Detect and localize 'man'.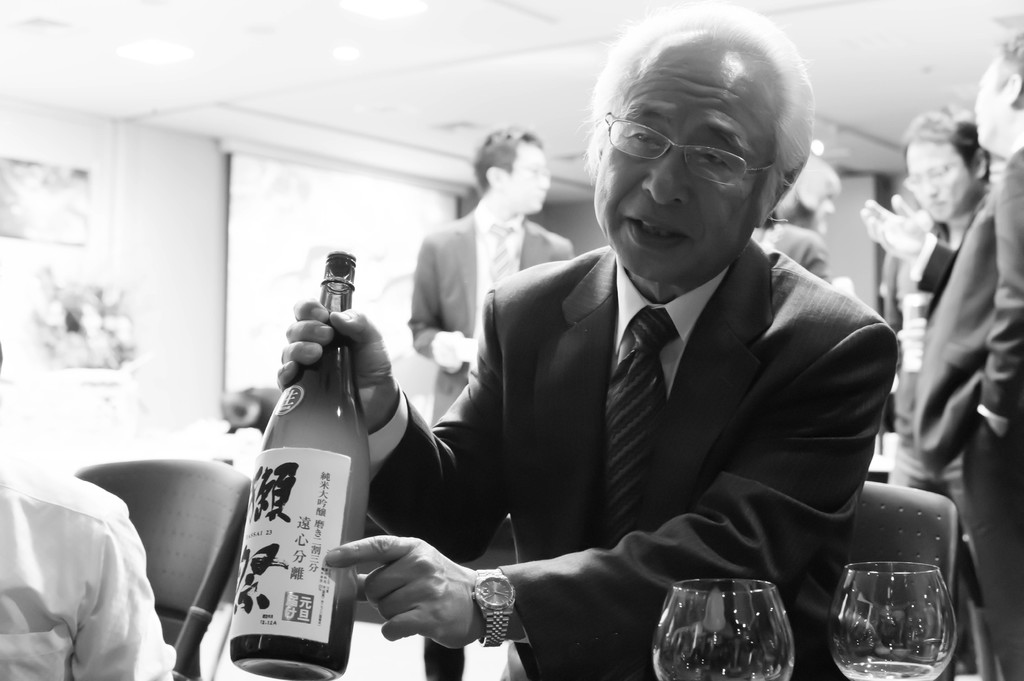
Localized at [896,97,991,262].
